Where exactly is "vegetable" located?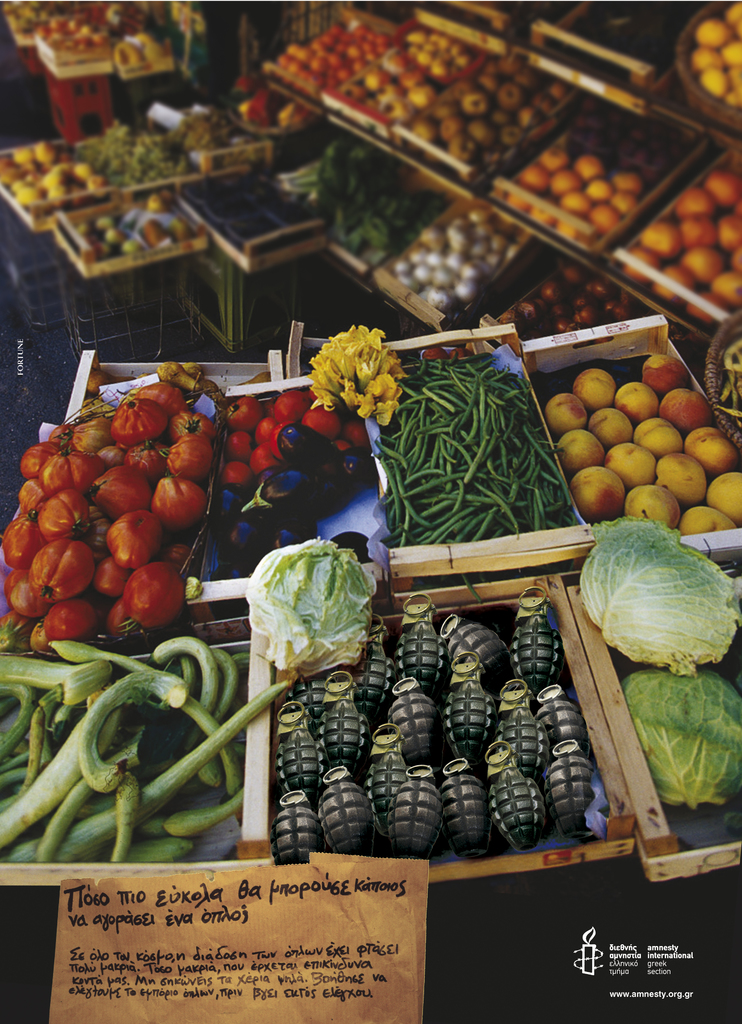
Its bounding box is [47, 423, 76, 444].
